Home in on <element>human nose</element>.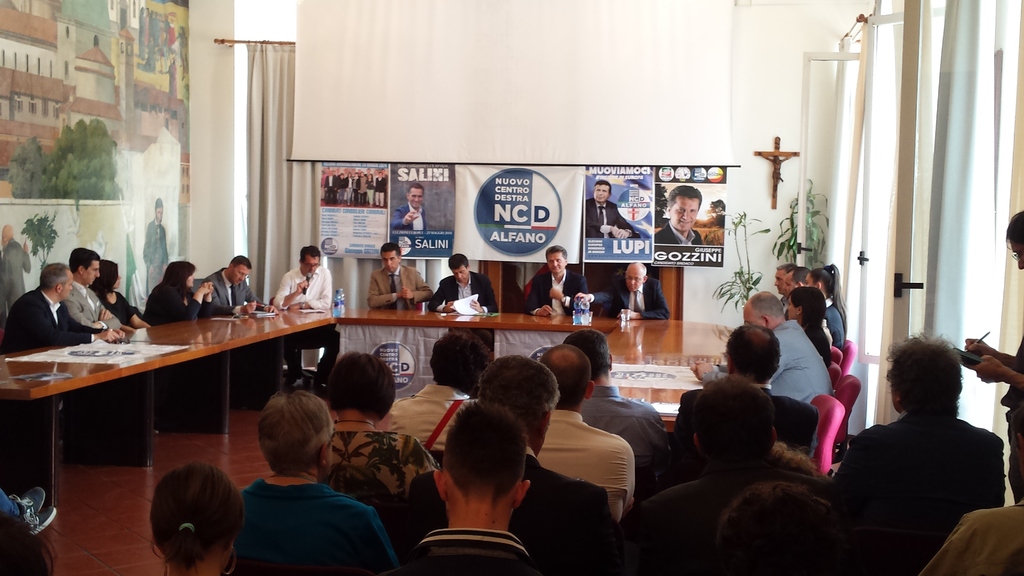
Homed in at (left=770, top=280, right=780, bottom=287).
